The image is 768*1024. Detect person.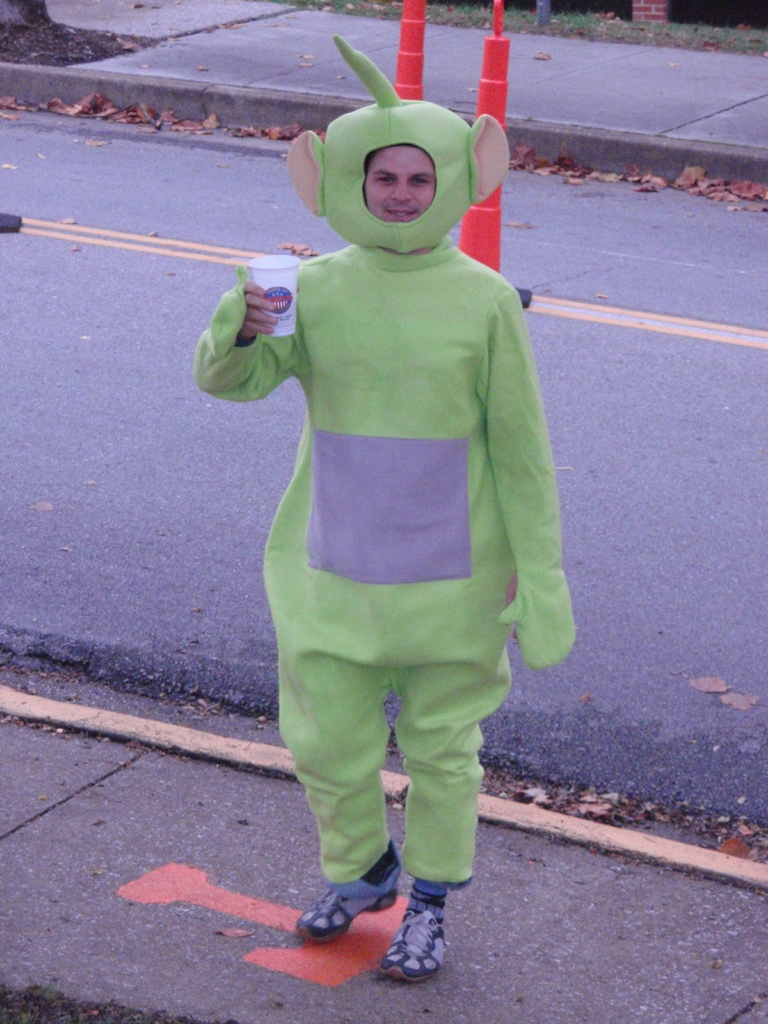
Detection: <box>177,28,578,972</box>.
